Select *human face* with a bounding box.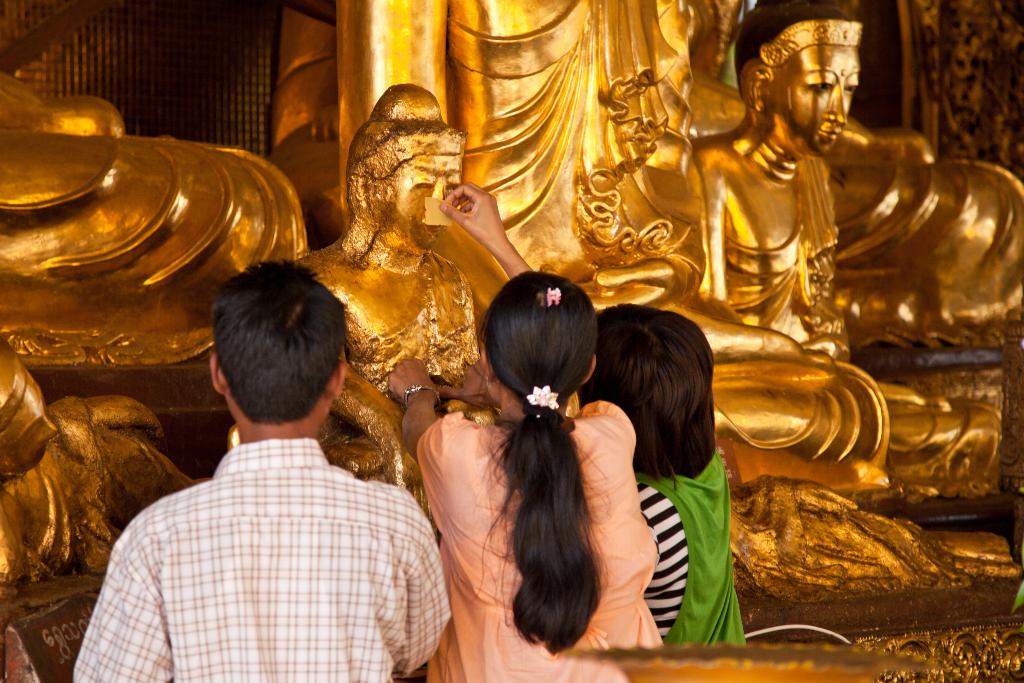
[391,147,457,250].
